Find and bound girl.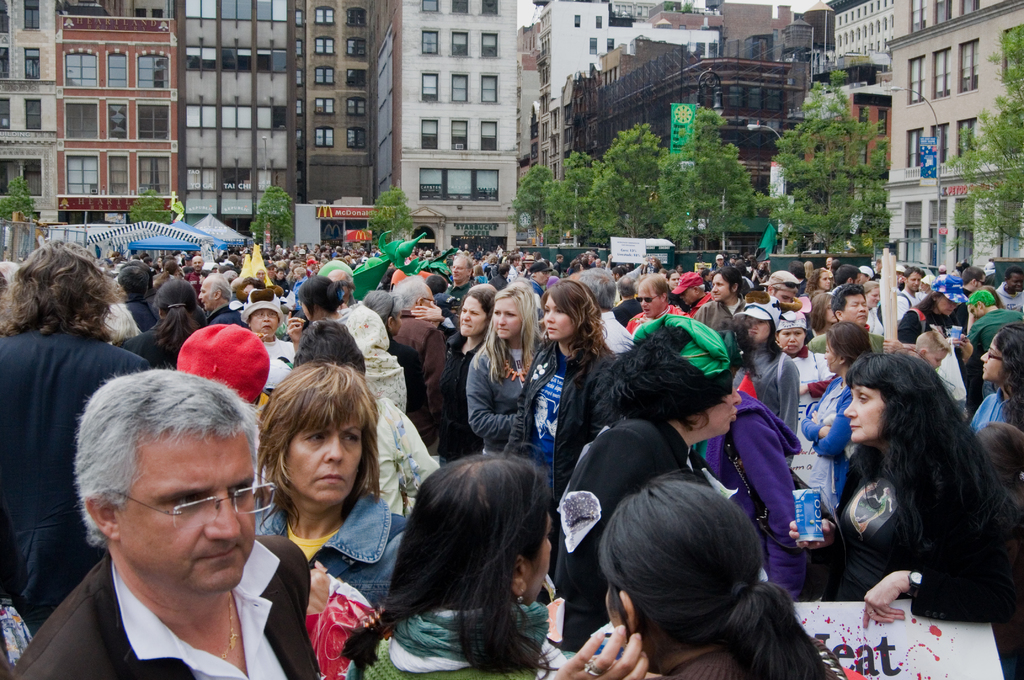
Bound: [left=790, top=348, right=1023, bottom=679].
